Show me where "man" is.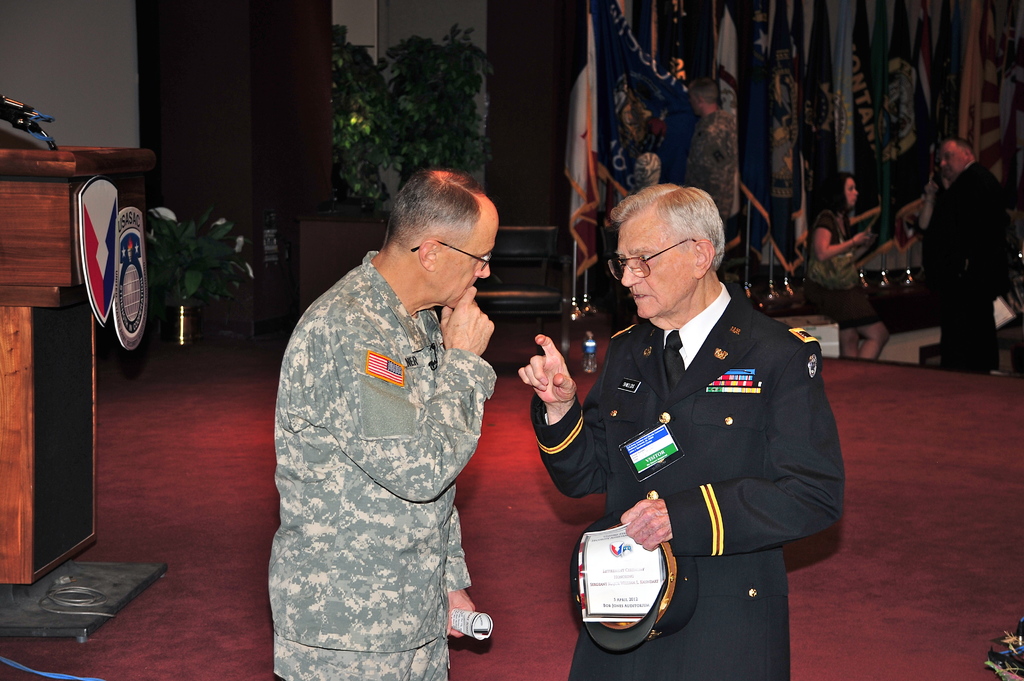
"man" is at [left=916, top=127, right=1017, bottom=365].
